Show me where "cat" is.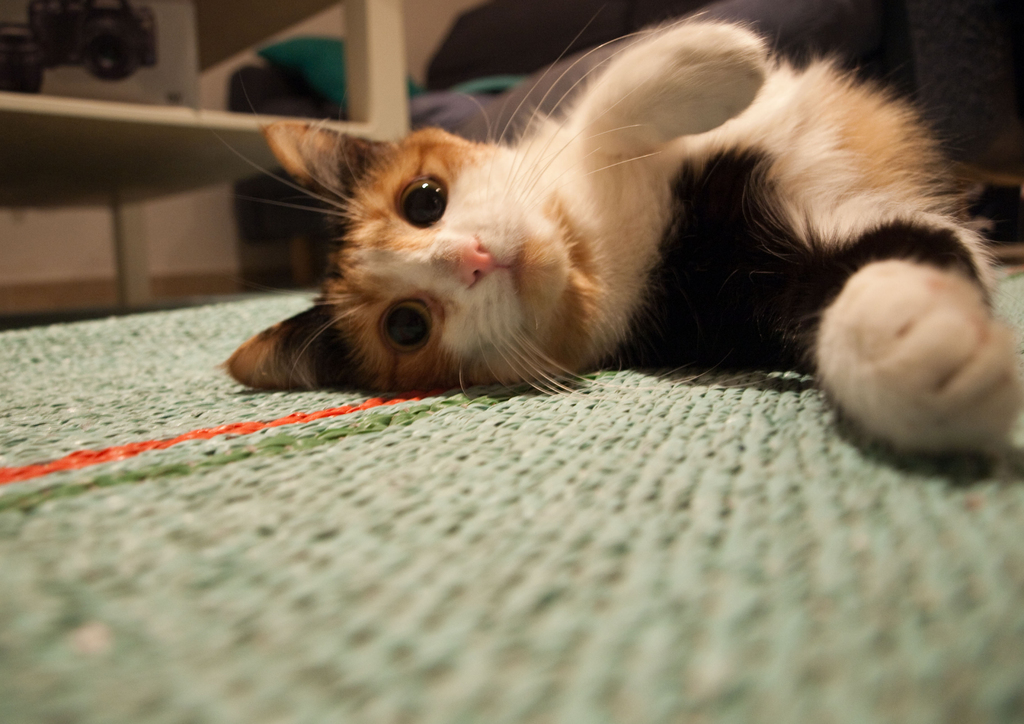
"cat" is at pyautogui.locateOnScreen(211, 8, 1023, 464).
